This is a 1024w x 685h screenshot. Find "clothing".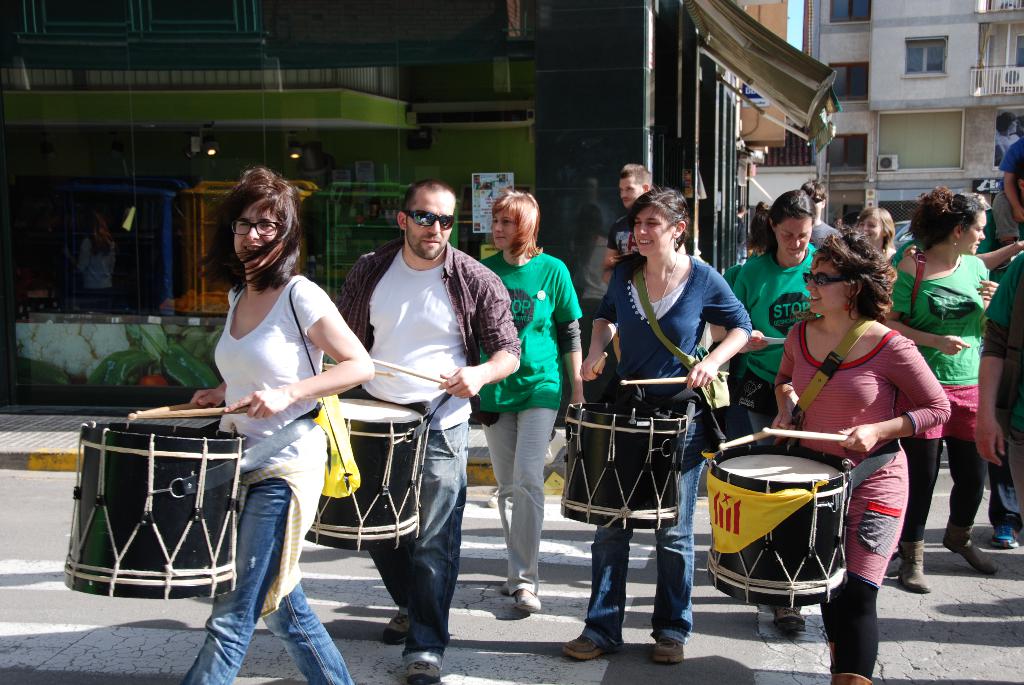
Bounding box: <bbox>589, 242, 752, 651</bbox>.
